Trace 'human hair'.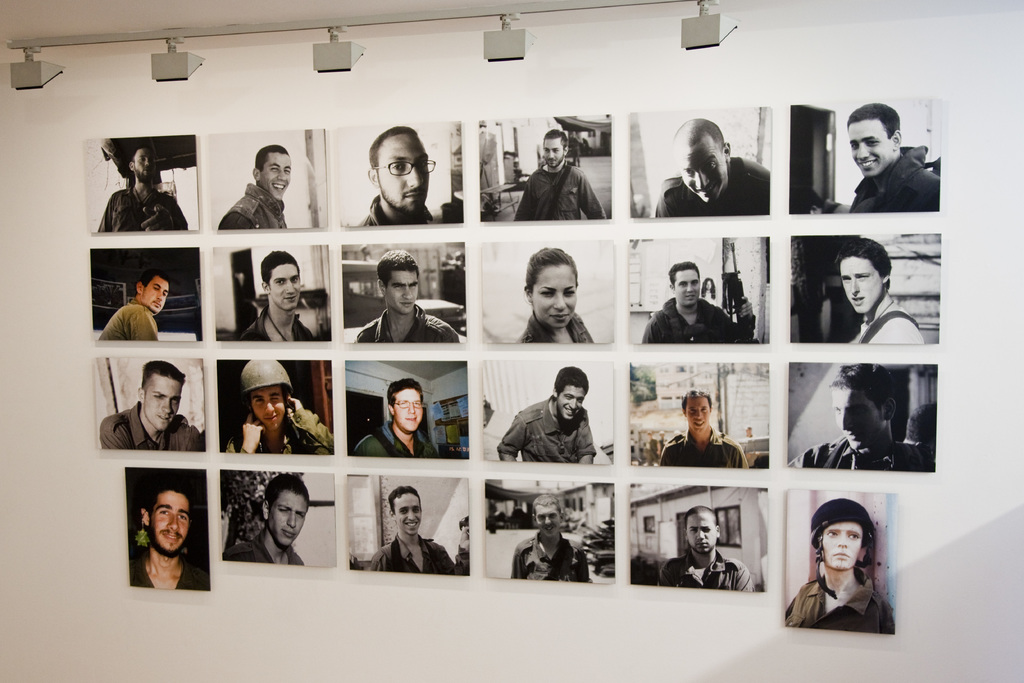
Traced to bbox(847, 103, 904, 138).
